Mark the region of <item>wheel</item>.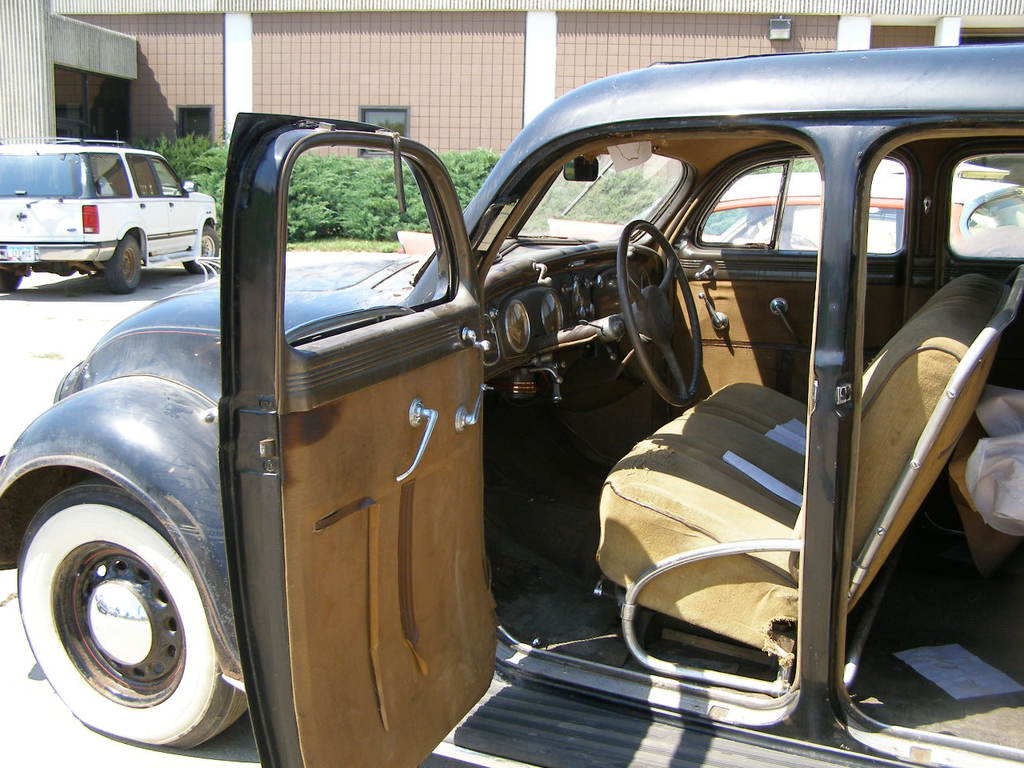
Region: locate(189, 226, 217, 274).
